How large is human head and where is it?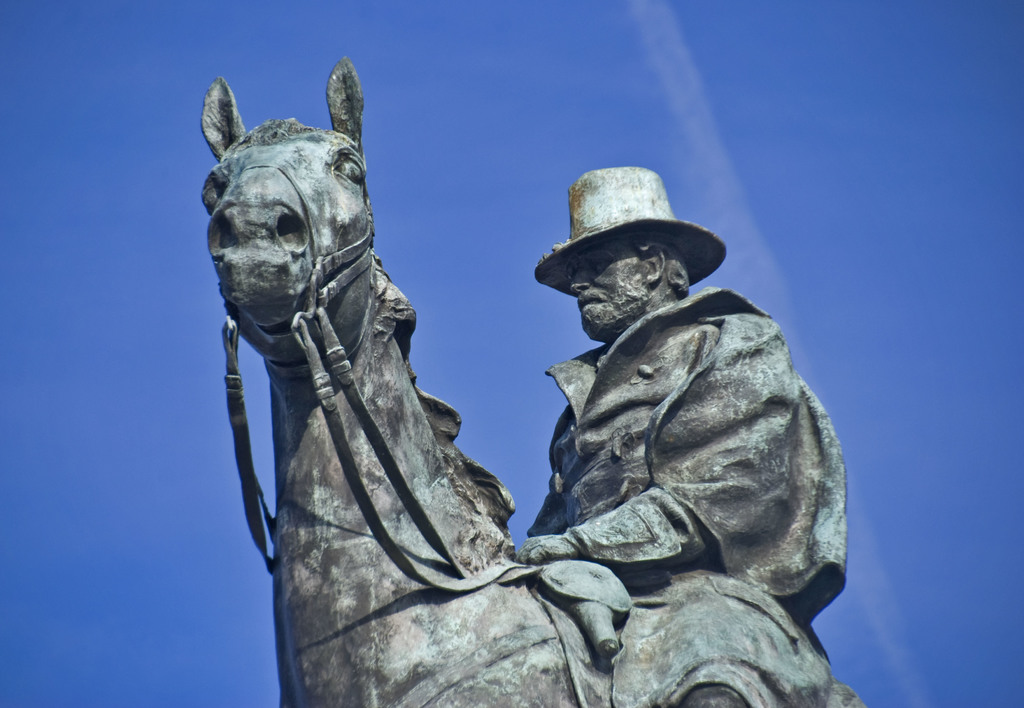
Bounding box: 543/173/724/346.
